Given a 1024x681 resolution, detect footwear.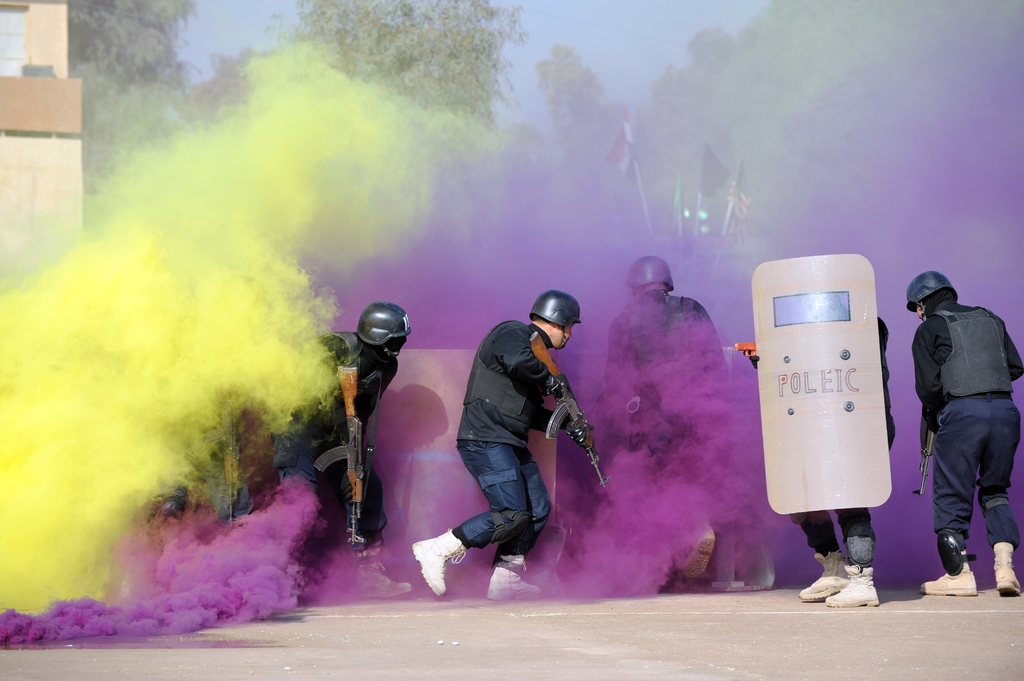
{"x1": 822, "y1": 568, "x2": 873, "y2": 608}.
